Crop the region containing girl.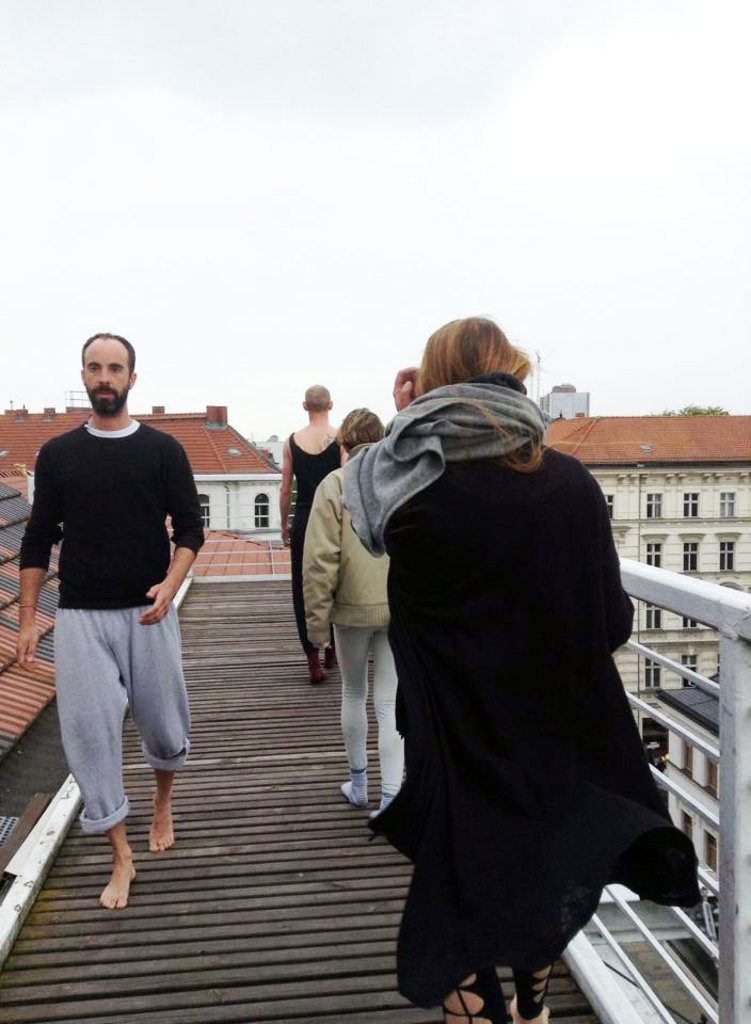
Crop region: 357/313/715/1023.
